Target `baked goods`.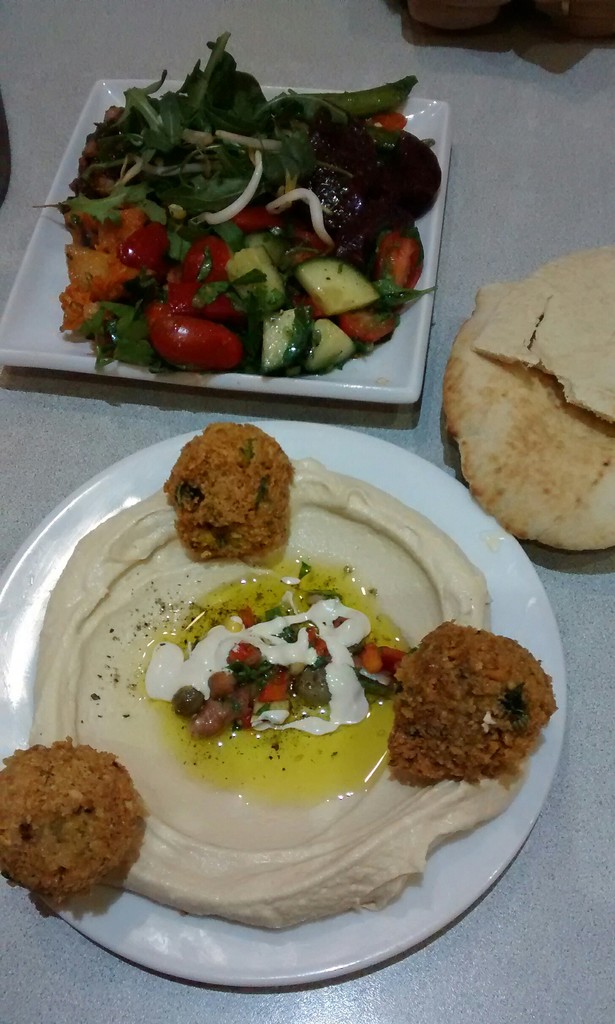
Target region: 465,250,614,435.
